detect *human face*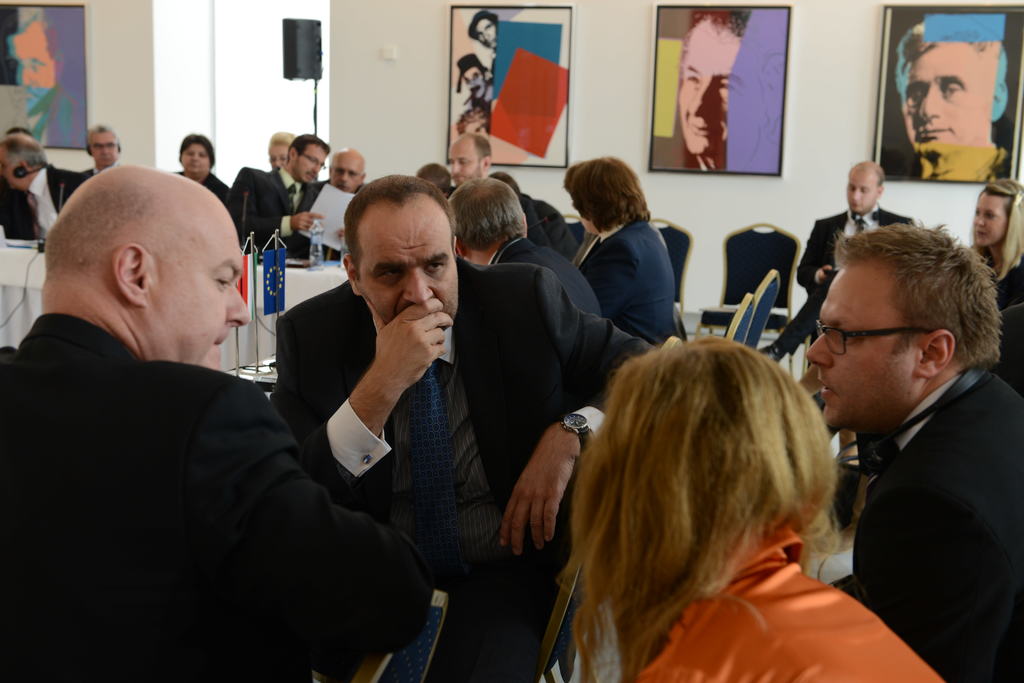
x1=7, y1=34, x2=56, y2=113
